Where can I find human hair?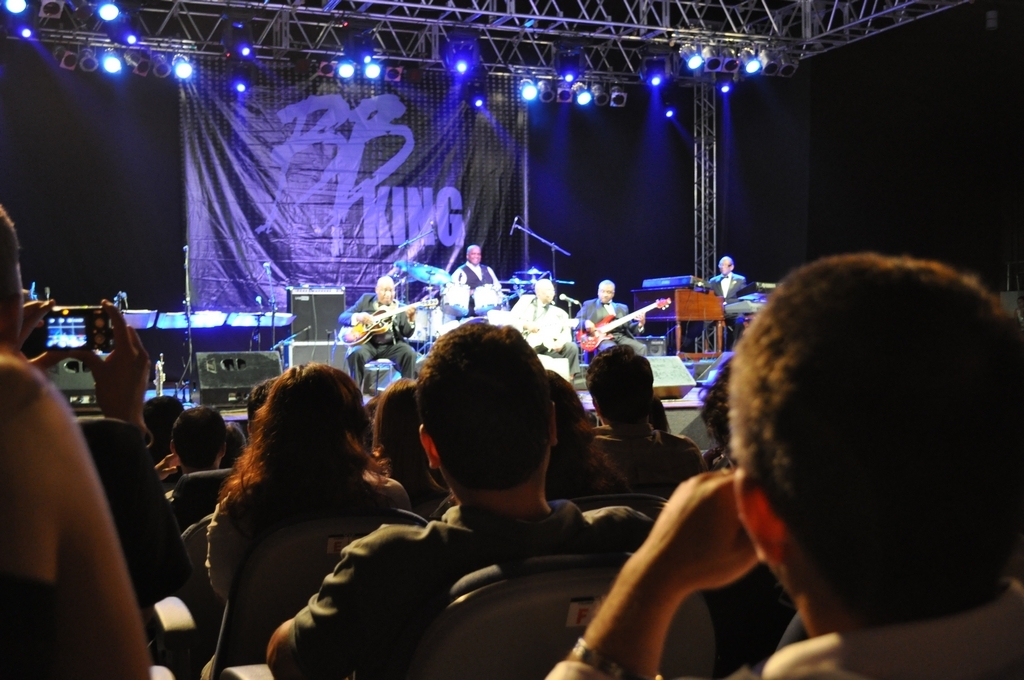
You can find it at BBox(243, 376, 281, 411).
